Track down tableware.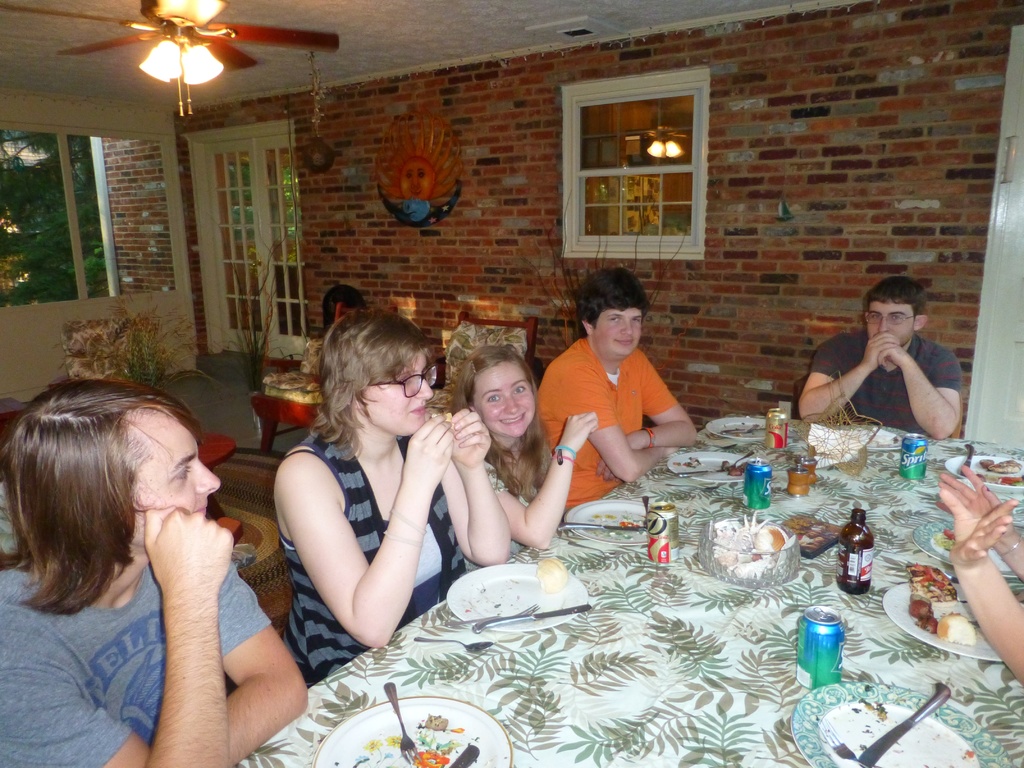
Tracked to bbox=(724, 450, 754, 470).
